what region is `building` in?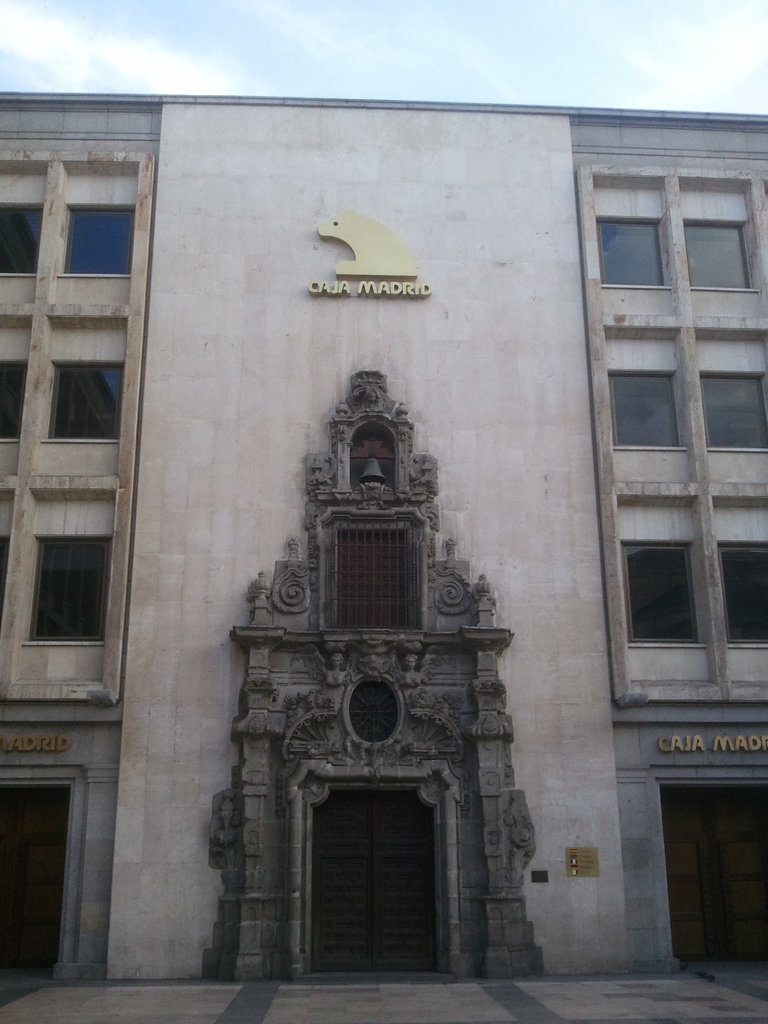
<box>0,37,767,1023</box>.
